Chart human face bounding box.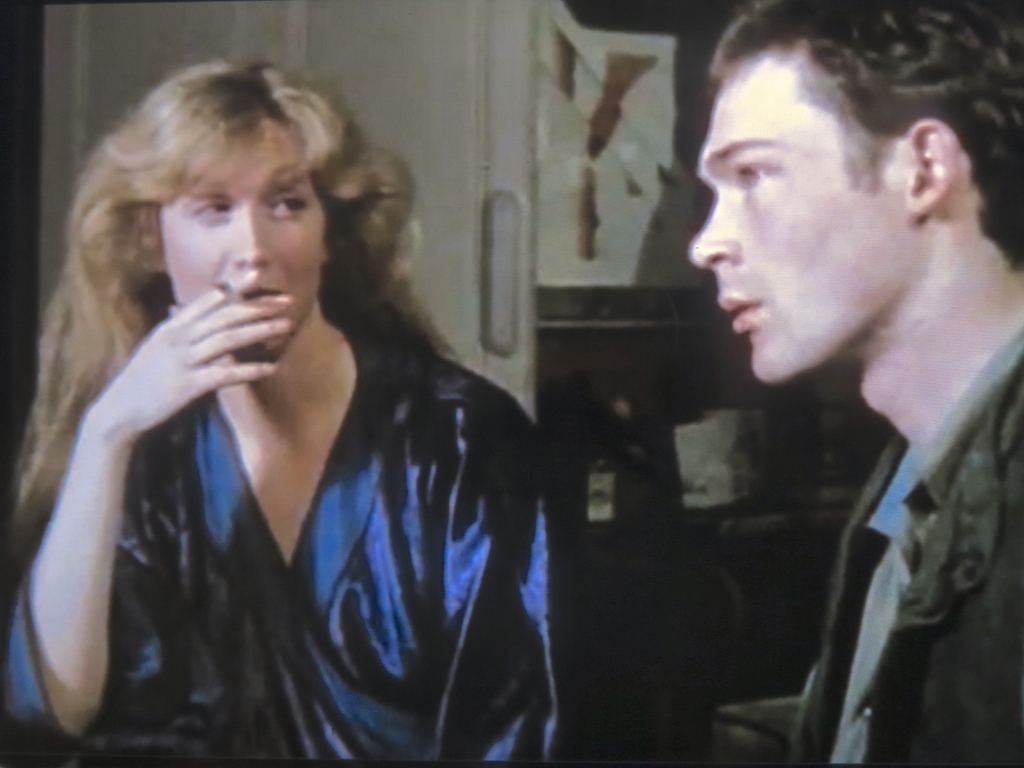
Charted: 161/127/331/348.
